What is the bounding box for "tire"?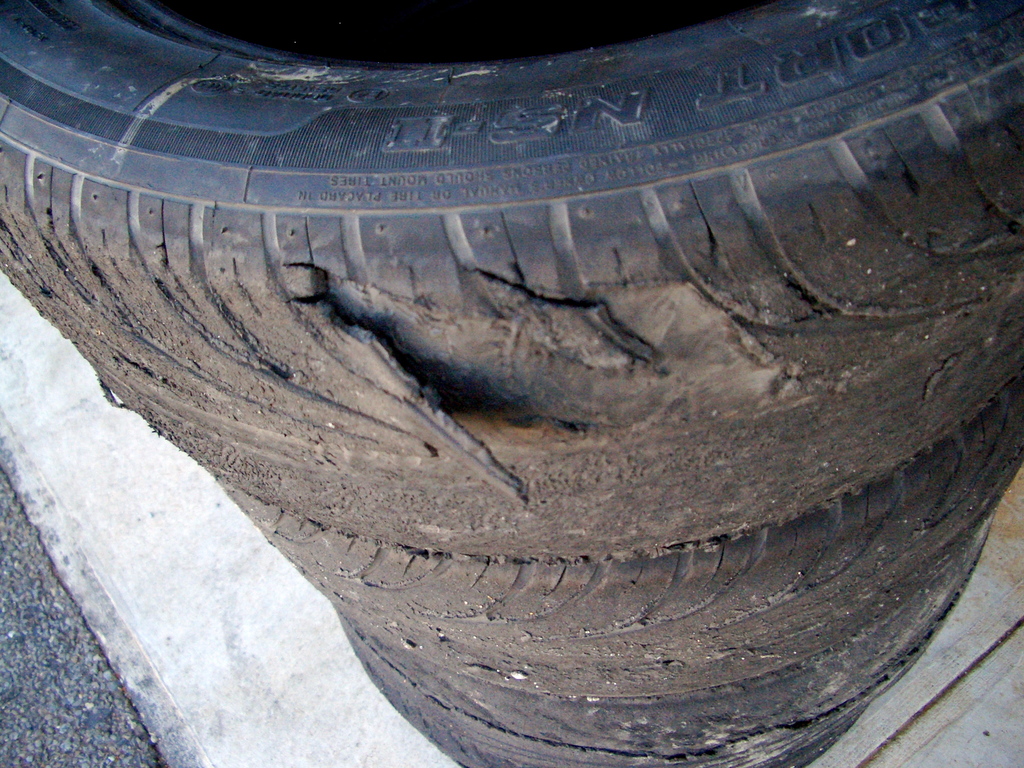
341/504/998/759.
